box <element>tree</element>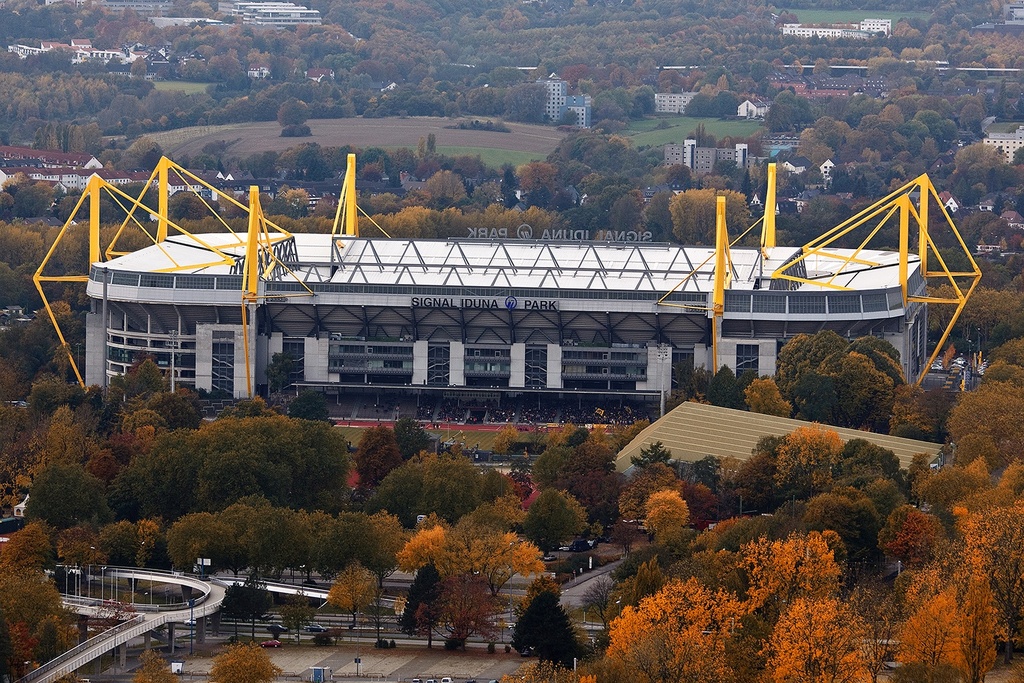
[x1=840, y1=126, x2=906, y2=157]
